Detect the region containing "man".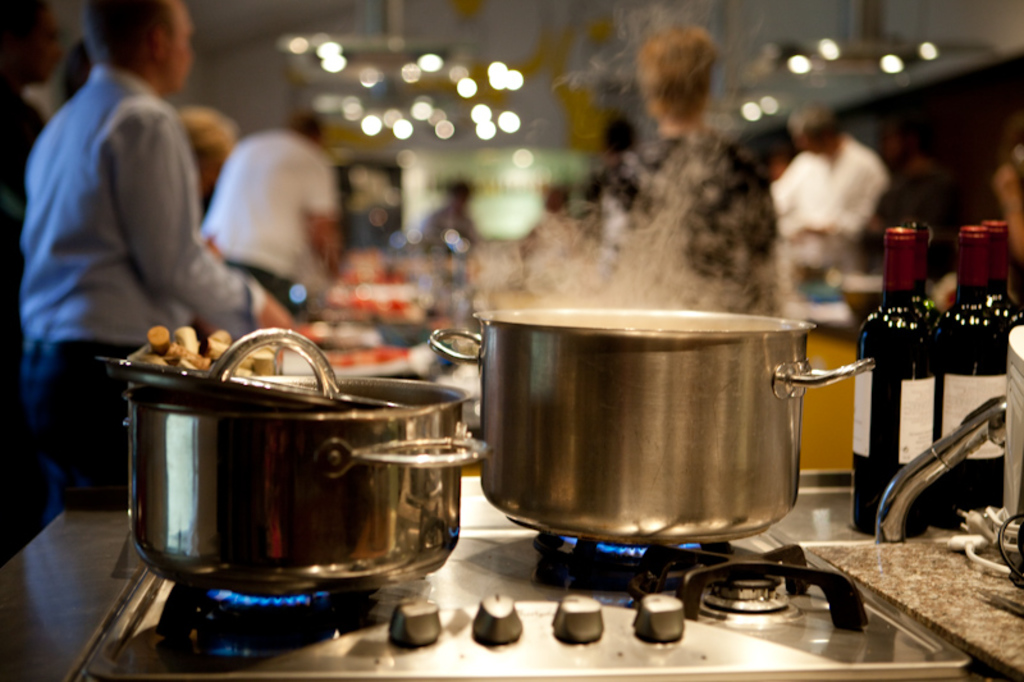
<region>17, 0, 292, 522</region>.
